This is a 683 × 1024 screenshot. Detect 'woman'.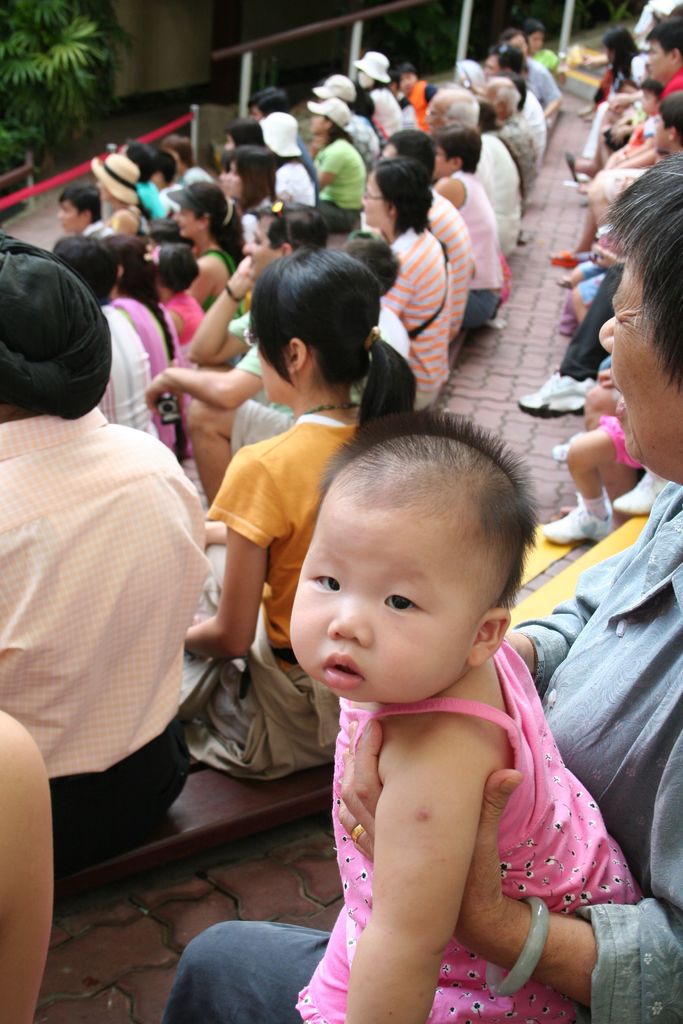
360:161:455:407.
